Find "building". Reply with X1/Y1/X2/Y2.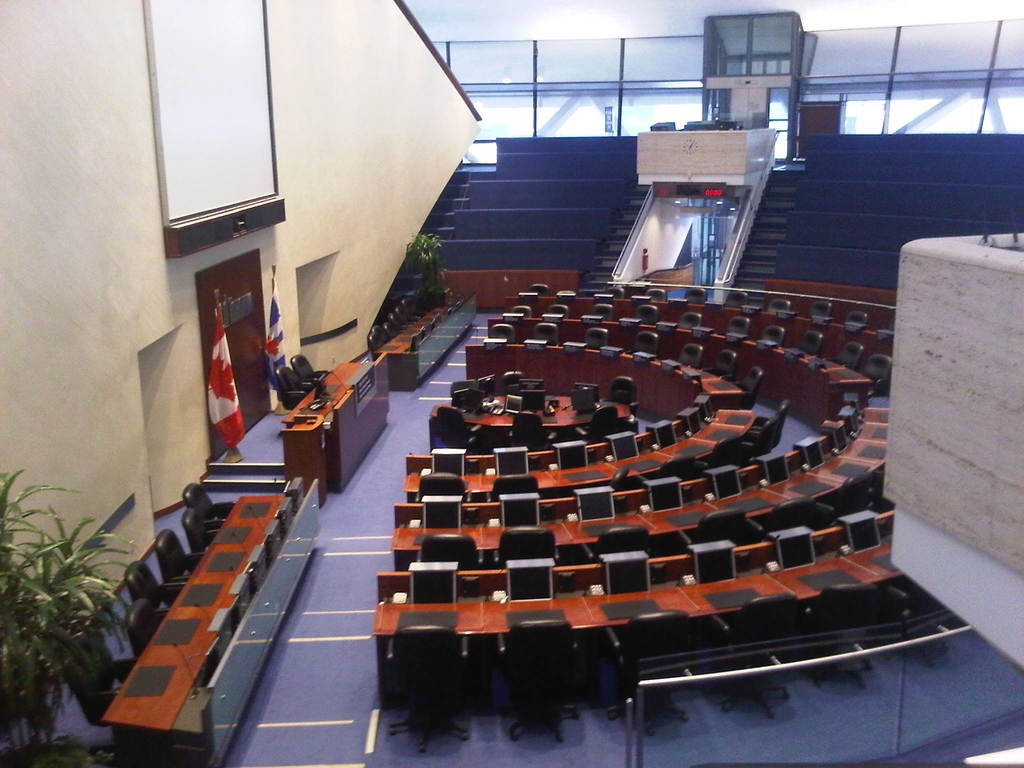
0/0/1023/767.
